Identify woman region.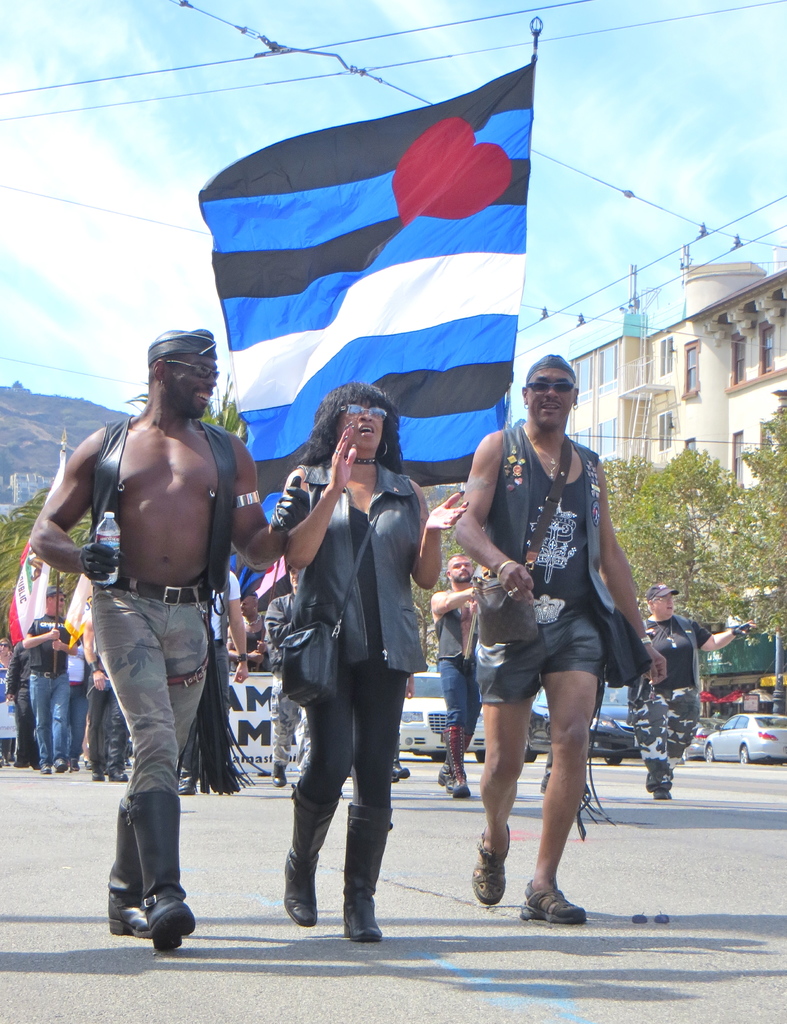
Region: Rect(268, 380, 441, 938).
